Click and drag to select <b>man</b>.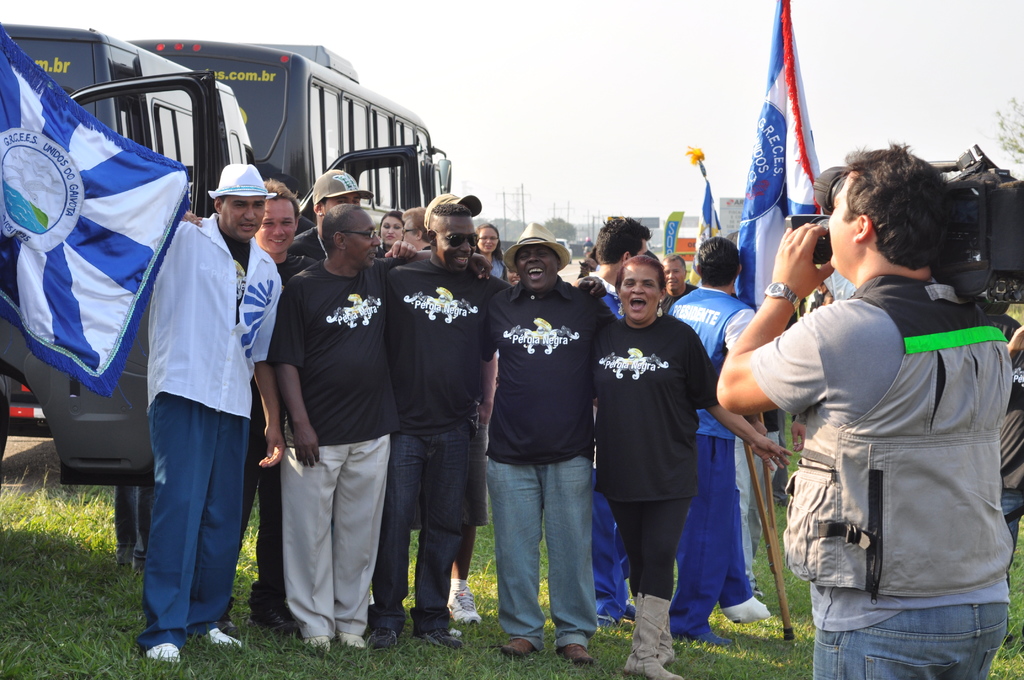
Selection: [388,206,429,261].
